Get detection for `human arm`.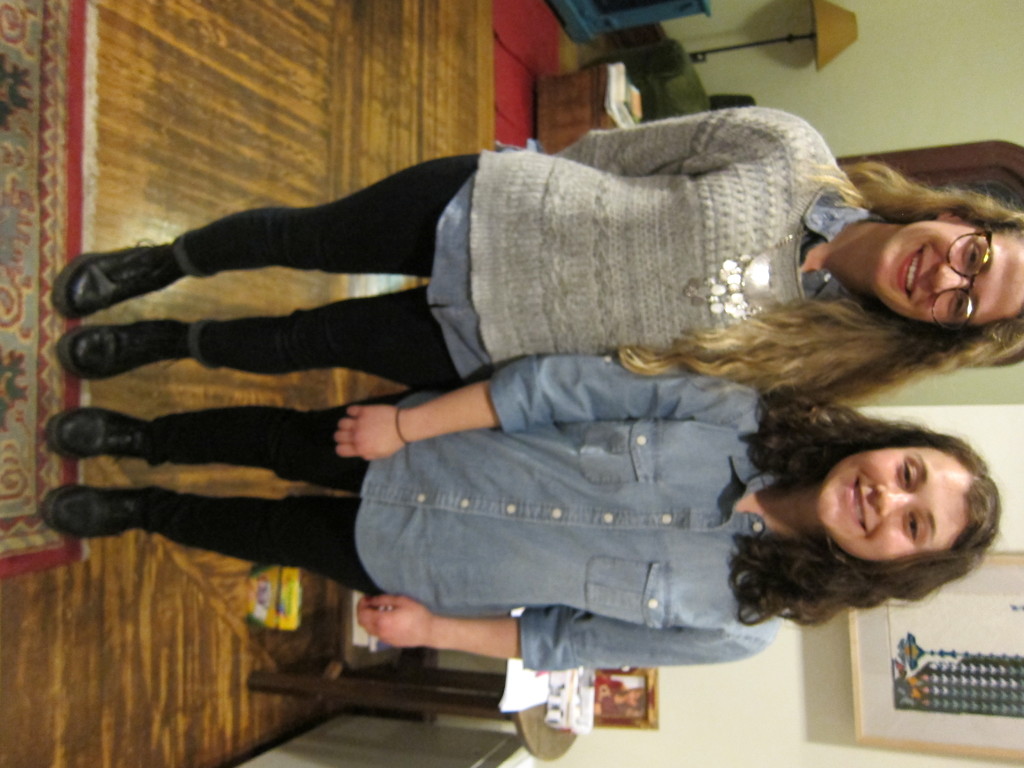
Detection: (x1=334, y1=349, x2=758, y2=467).
